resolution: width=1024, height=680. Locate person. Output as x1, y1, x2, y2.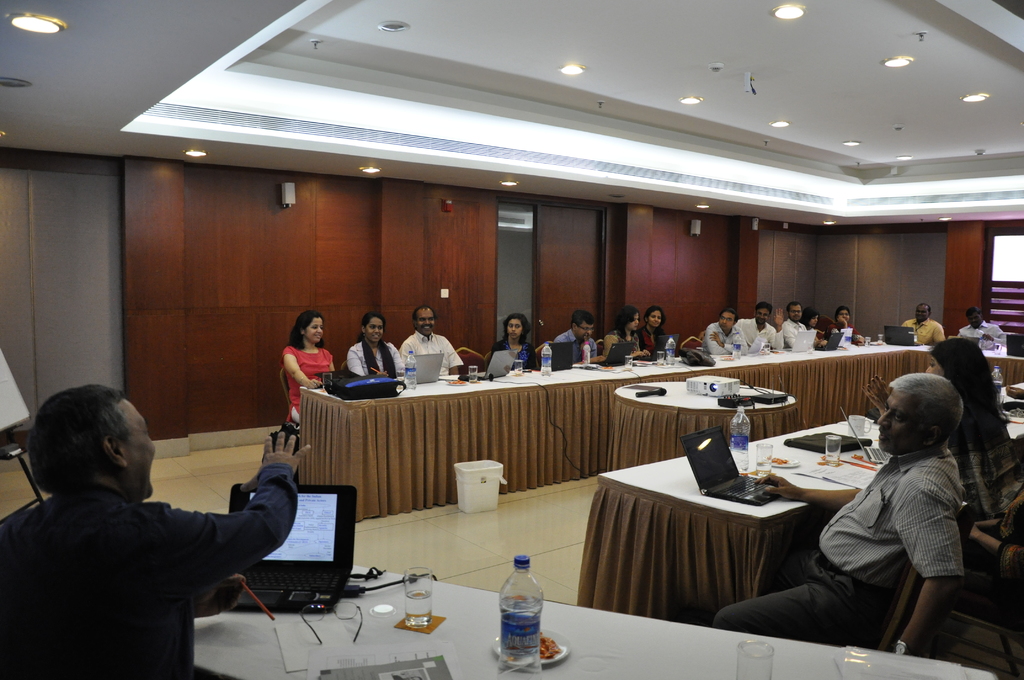
0, 387, 311, 679.
